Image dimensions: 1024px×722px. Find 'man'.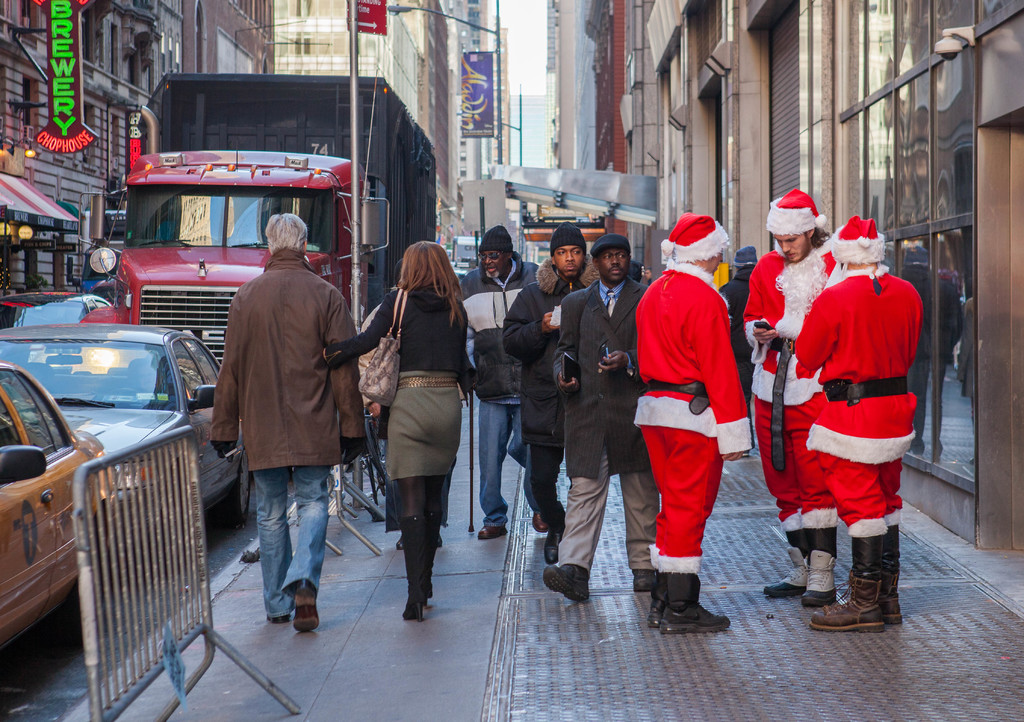
box(625, 165, 754, 632).
